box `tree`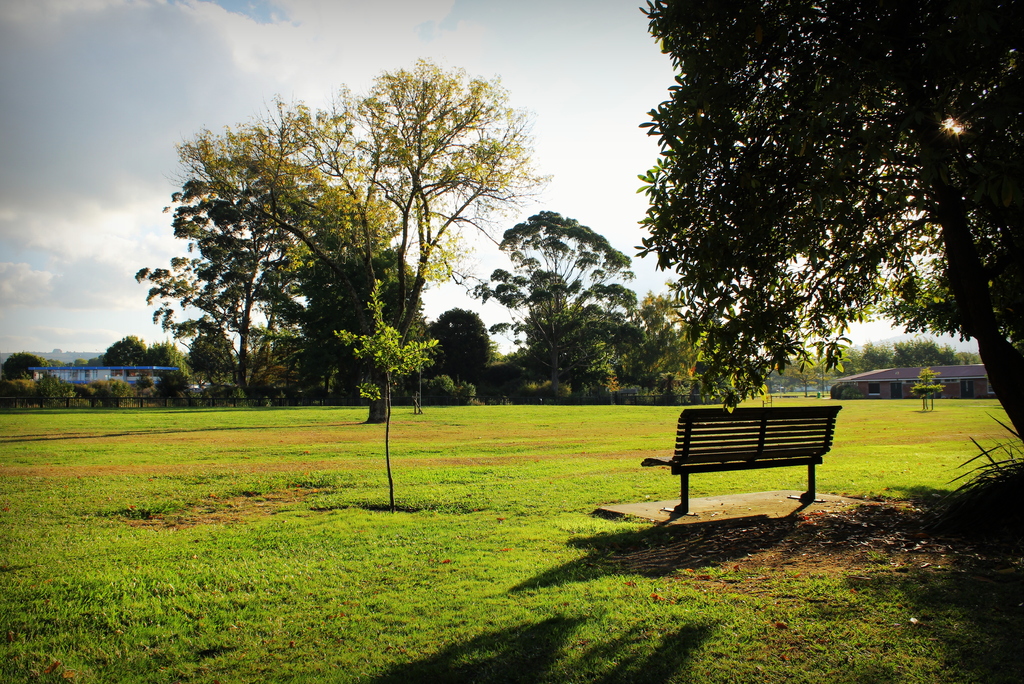
[x1=200, y1=325, x2=314, y2=410]
